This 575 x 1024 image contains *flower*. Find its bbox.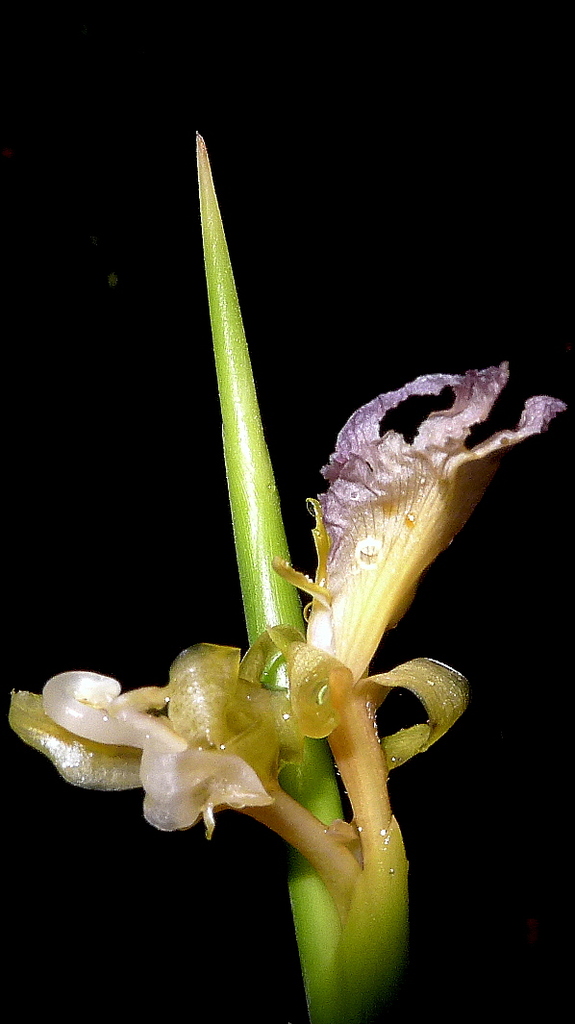
region(4, 358, 573, 1023).
